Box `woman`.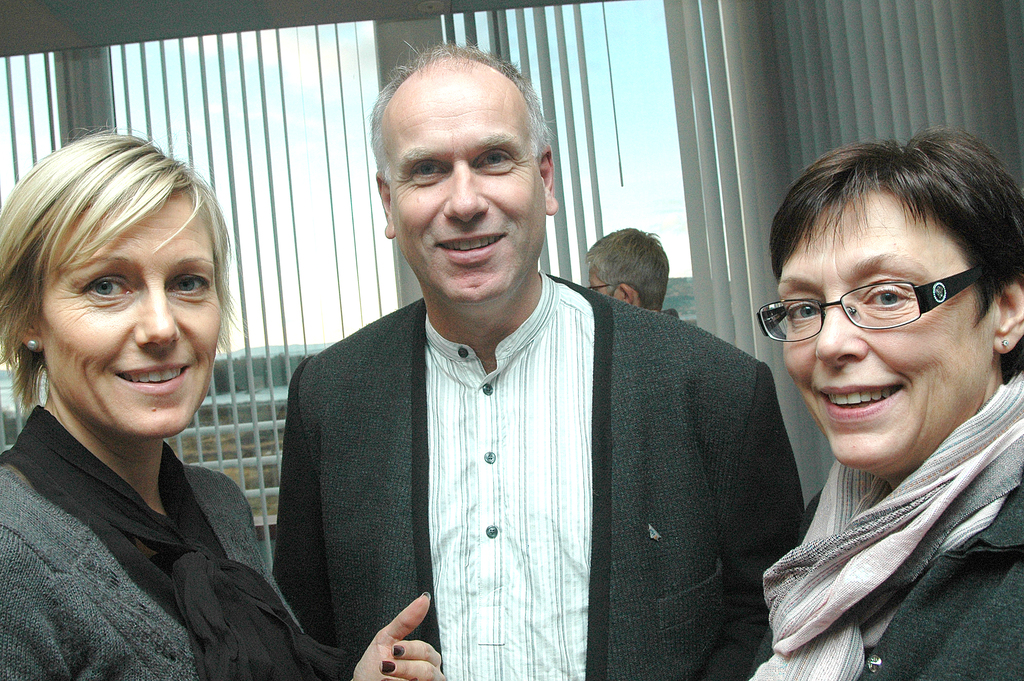
pyautogui.locateOnScreen(728, 129, 1023, 680).
